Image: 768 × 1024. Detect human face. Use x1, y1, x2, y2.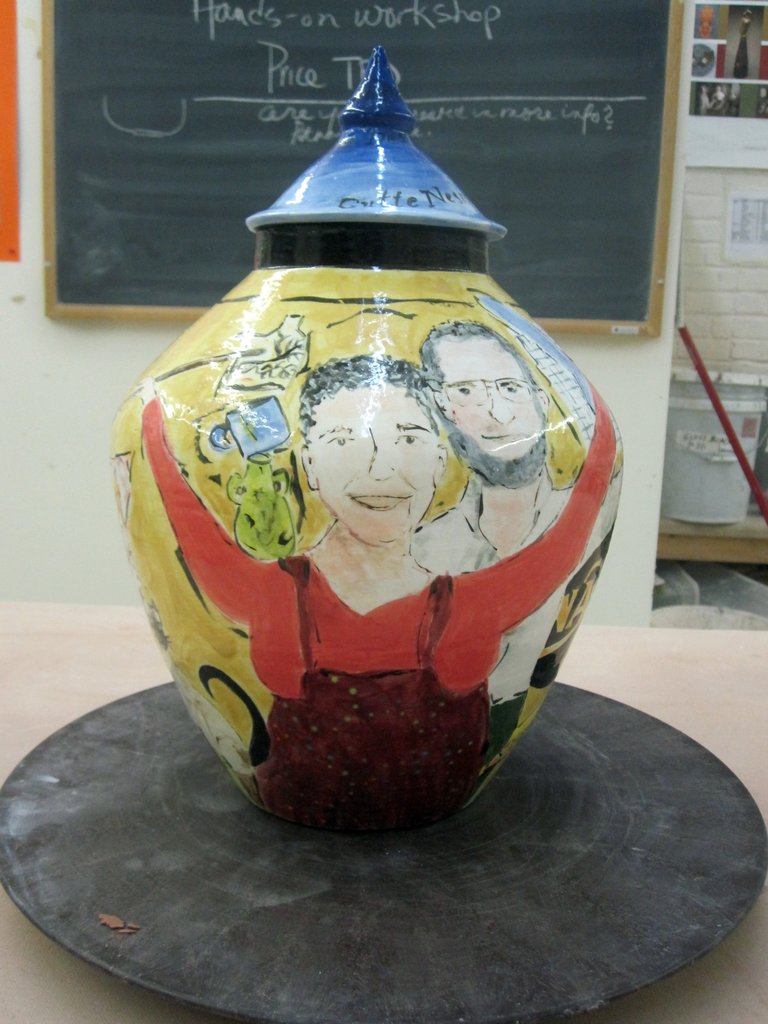
428, 330, 543, 468.
